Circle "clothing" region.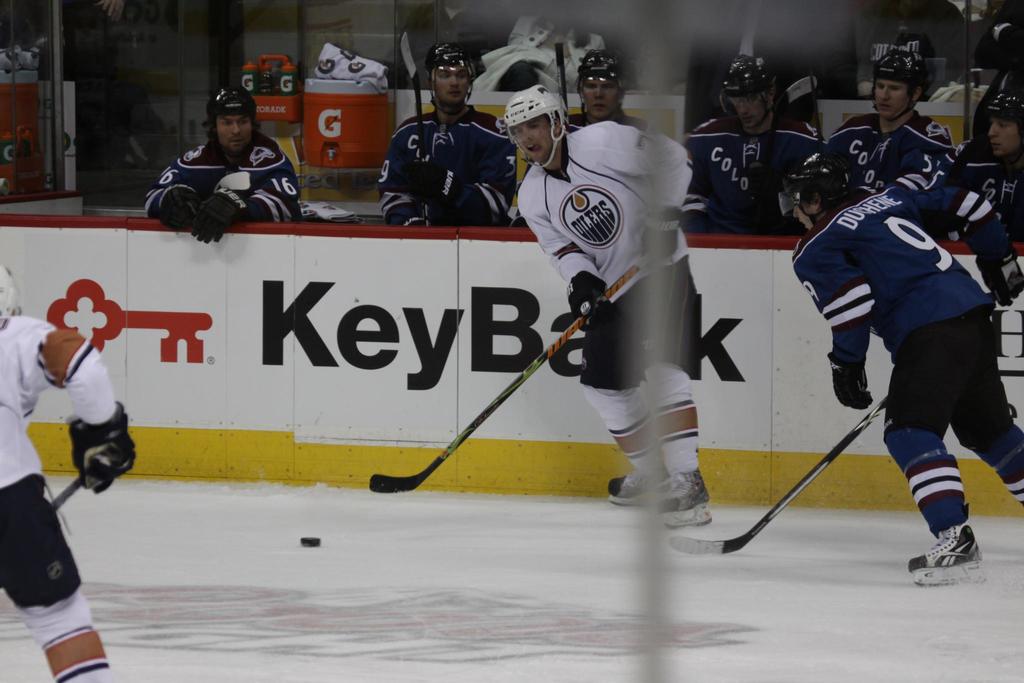
Region: 518 120 700 484.
